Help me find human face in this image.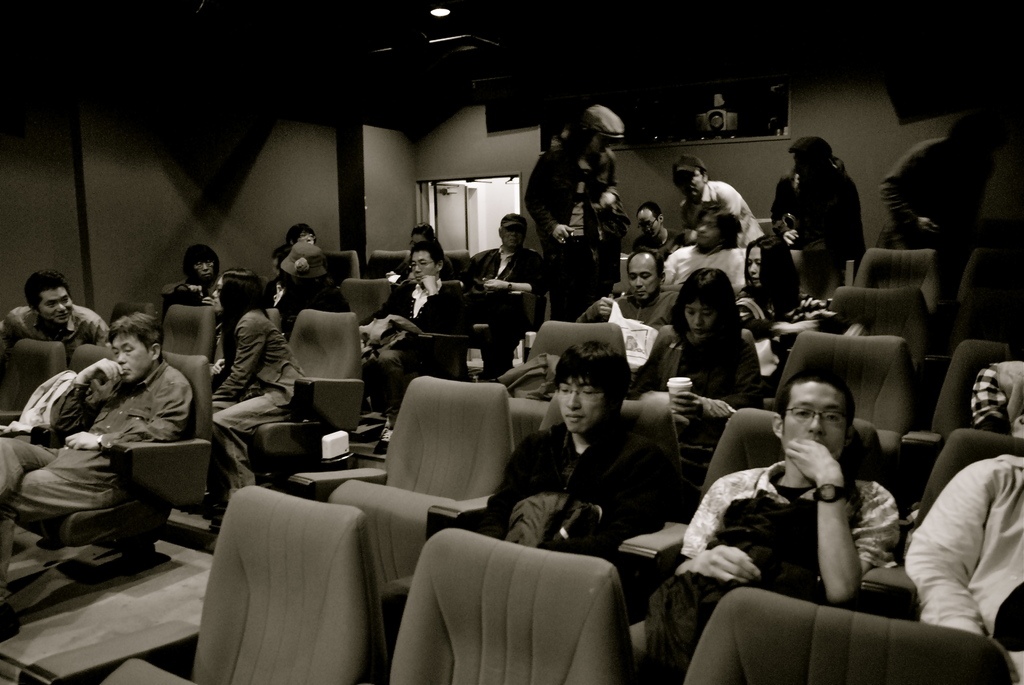
Found it: (411, 234, 426, 242).
